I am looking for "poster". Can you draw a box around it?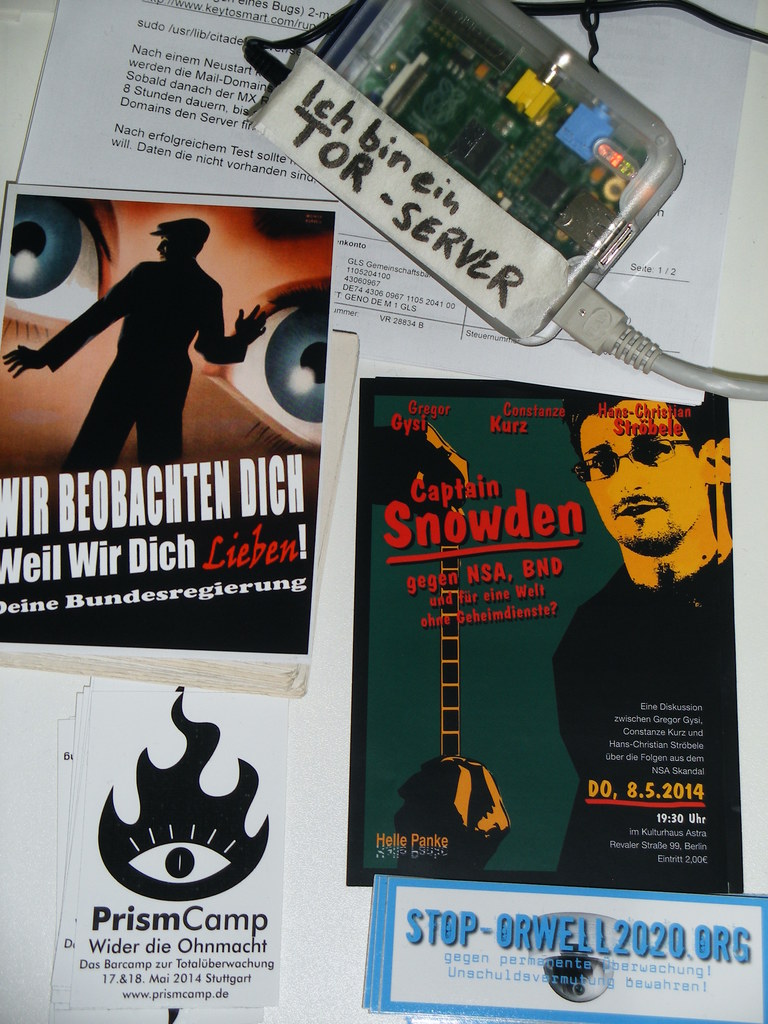
Sure, the bounding box is 357/384/751/893.
